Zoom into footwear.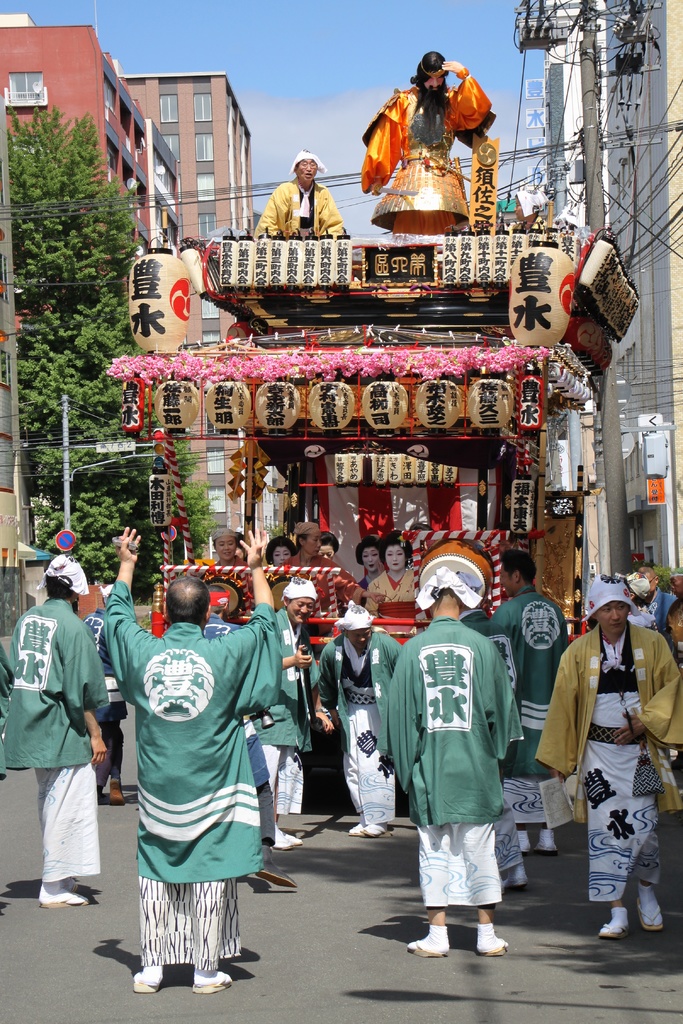
Zoom target: (276,822,302,849).
